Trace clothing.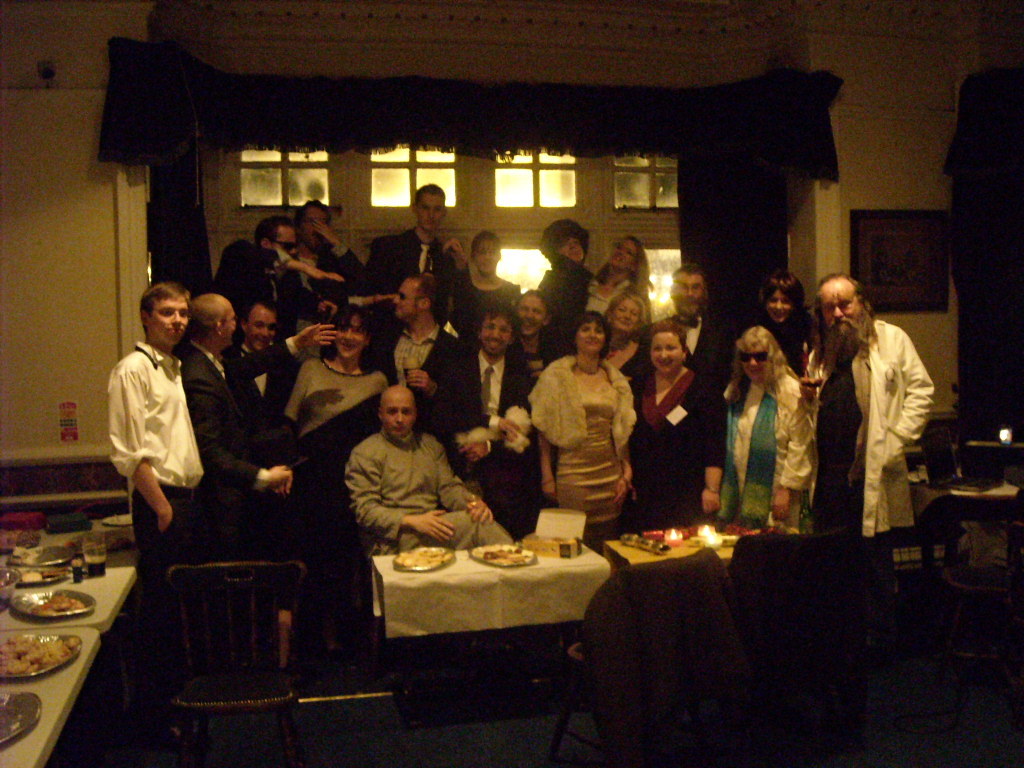
Traced to [left=390, top=331, right=490, bottom=443].
